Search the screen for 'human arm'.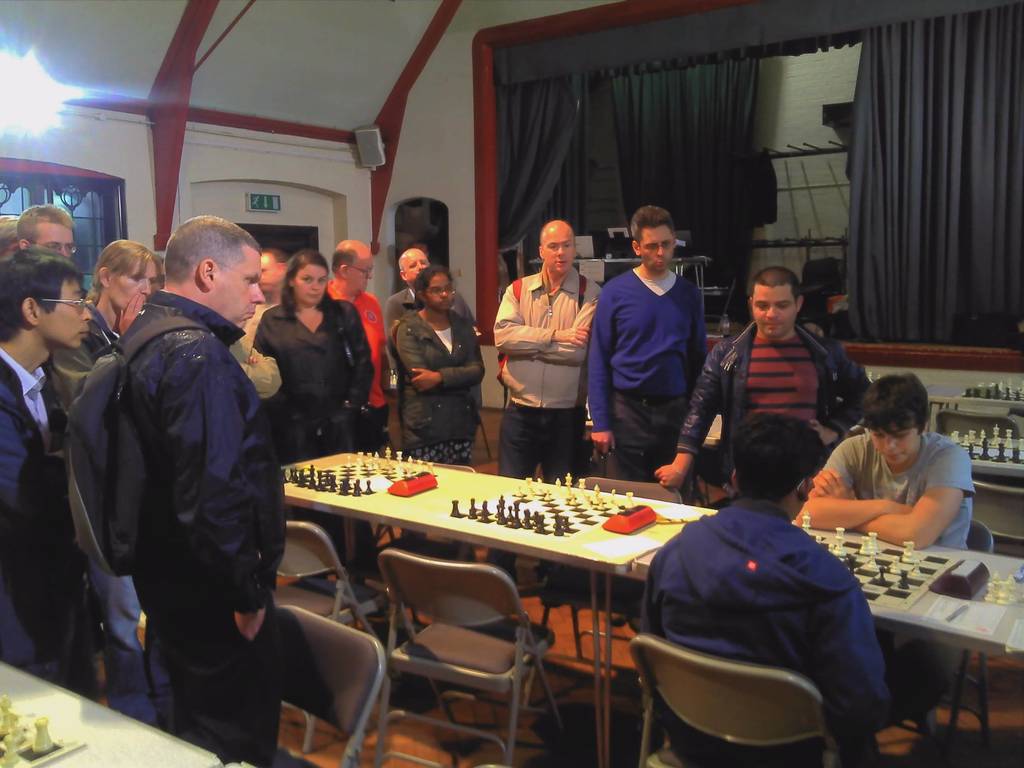
Found at left=412, top=319, right=500, bottom=388.
